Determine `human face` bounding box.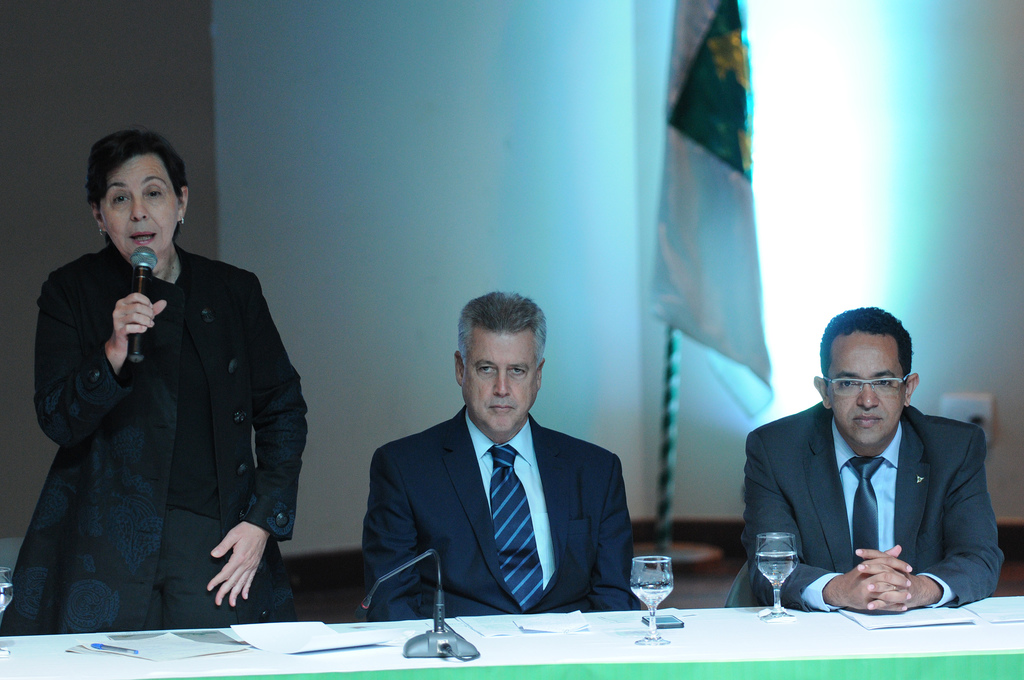
Determined: Rect(463, 335, 539, 435).
